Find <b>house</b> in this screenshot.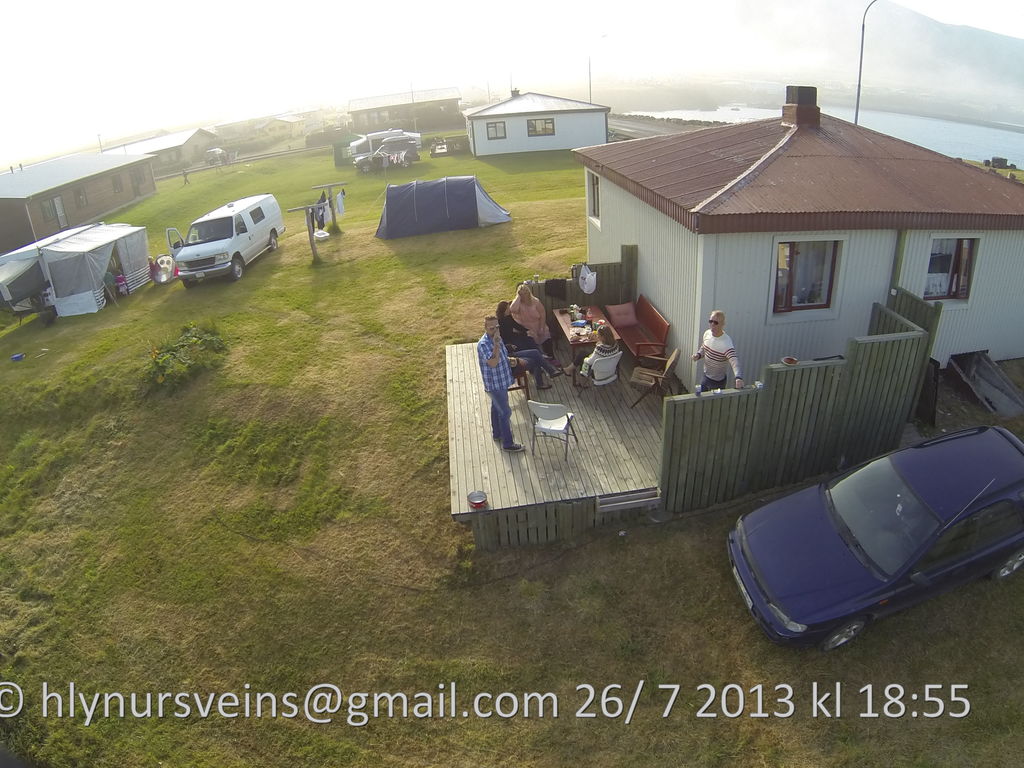
The bounding box for <b>house</b> is l=463, t=77, r=611, b=158.
